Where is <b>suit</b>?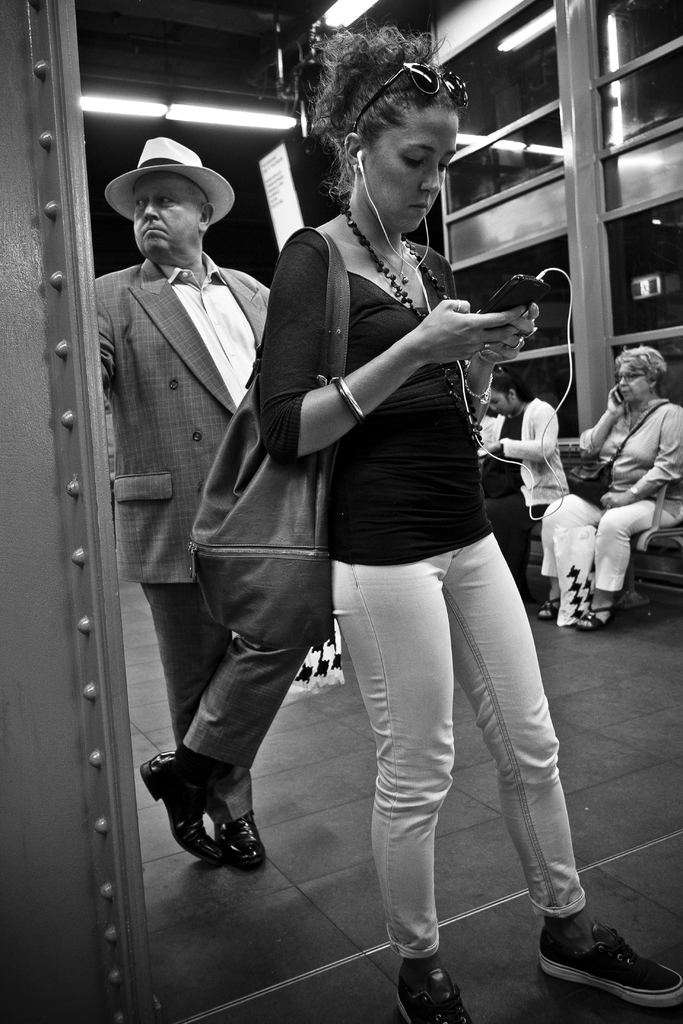
92, 143, 300, 851.
